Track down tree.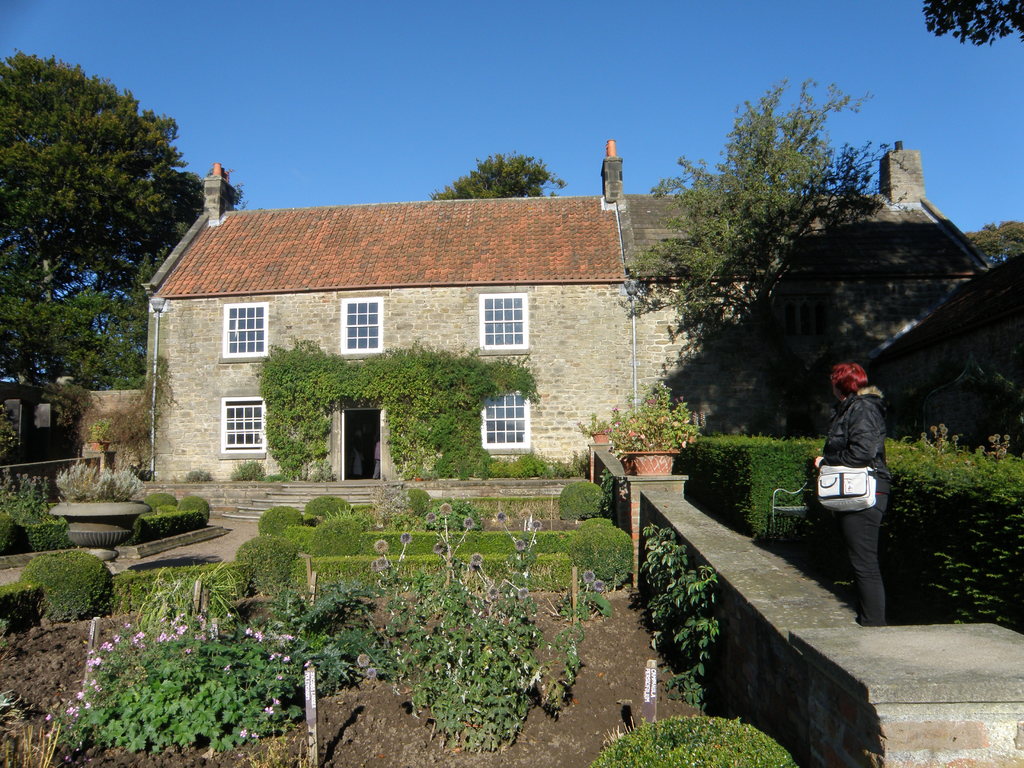
Tracked to bbox(629, 76, 902, 312).
